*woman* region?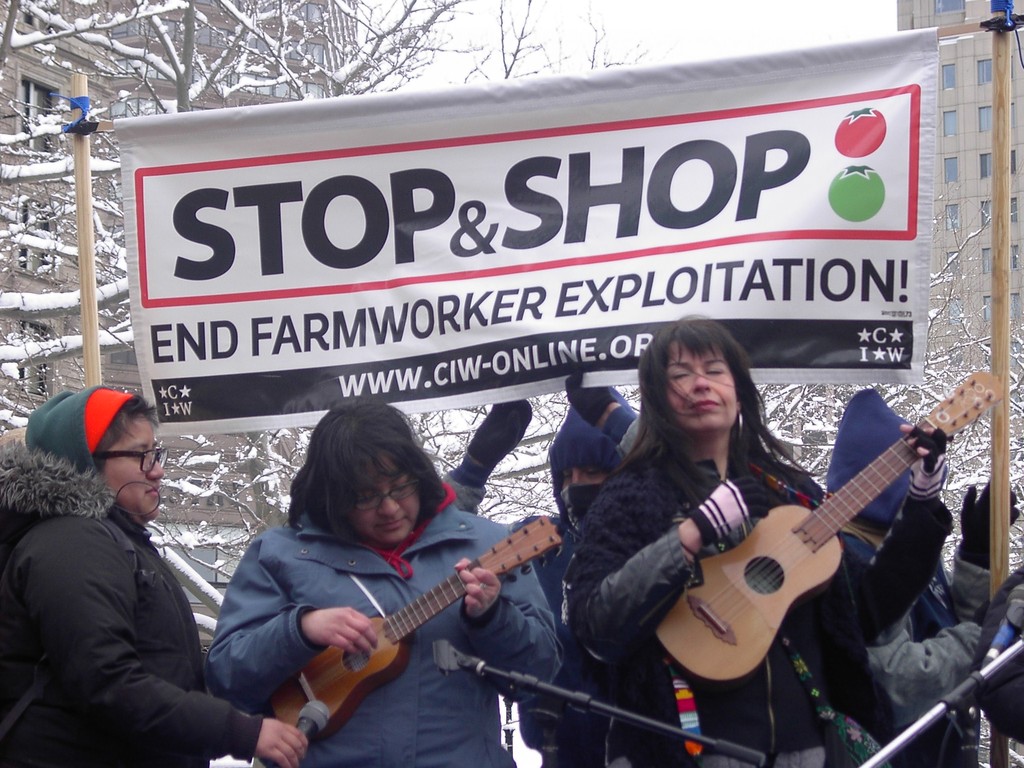
[x1=220, y1=400, x2=534, y2=767]
